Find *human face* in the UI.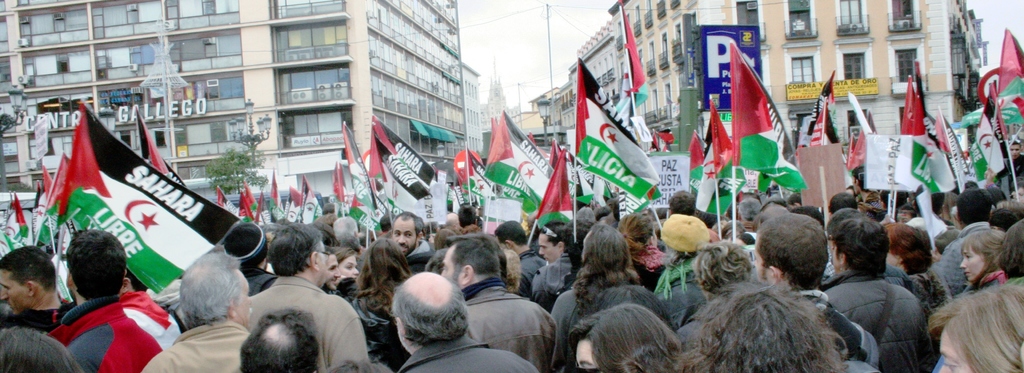
UI element at 337,254,357,277.
